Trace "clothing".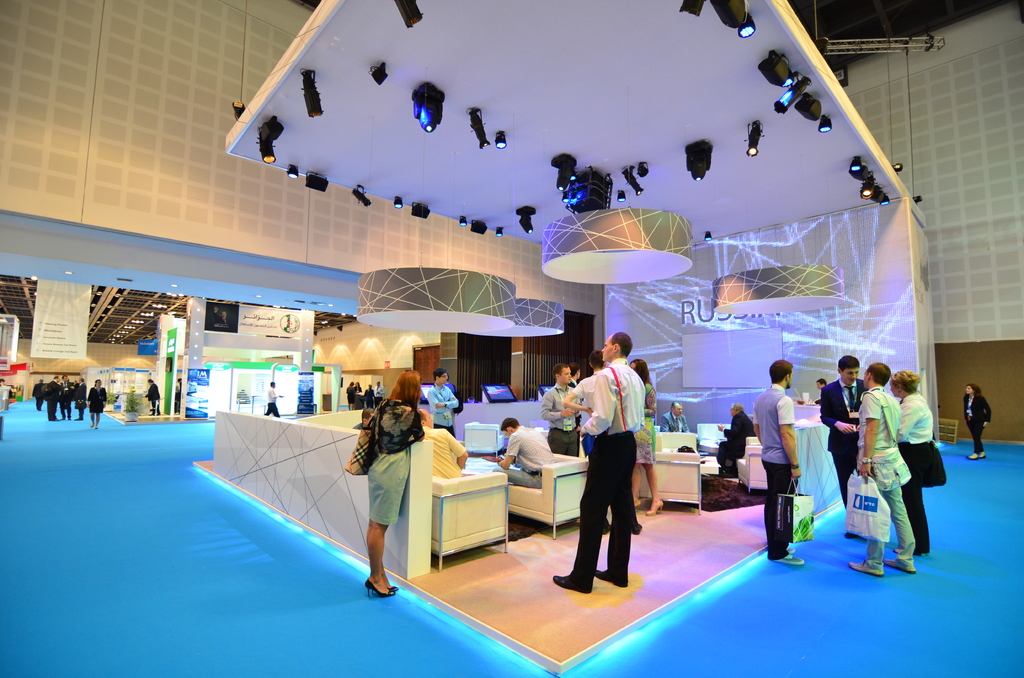
Traced to region(73, 384, 82, 424).
